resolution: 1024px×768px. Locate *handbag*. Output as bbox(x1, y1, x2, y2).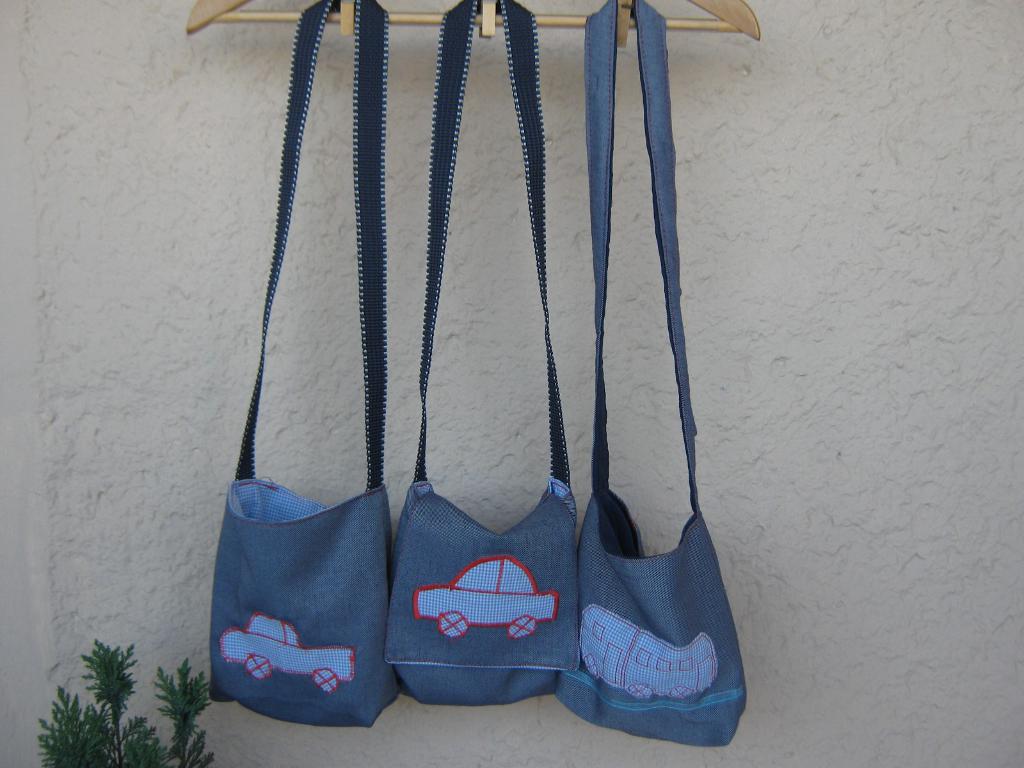
bbox(380, 0, 584, 704).
